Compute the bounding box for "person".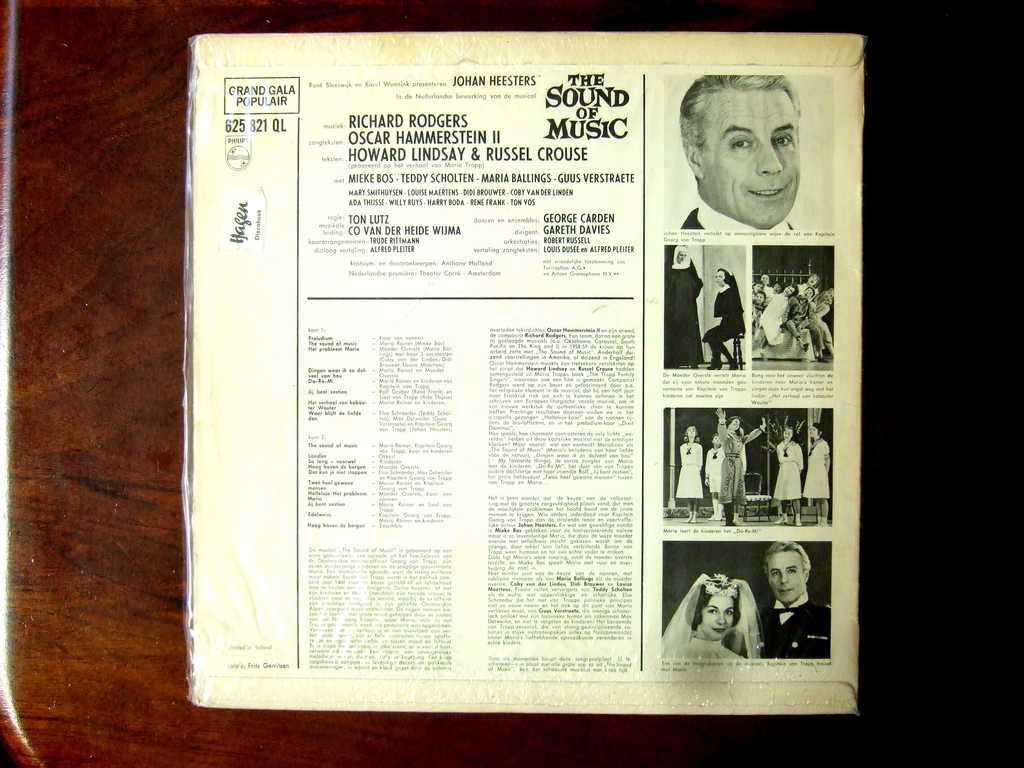
Rect(703, 433, 739, 514).
